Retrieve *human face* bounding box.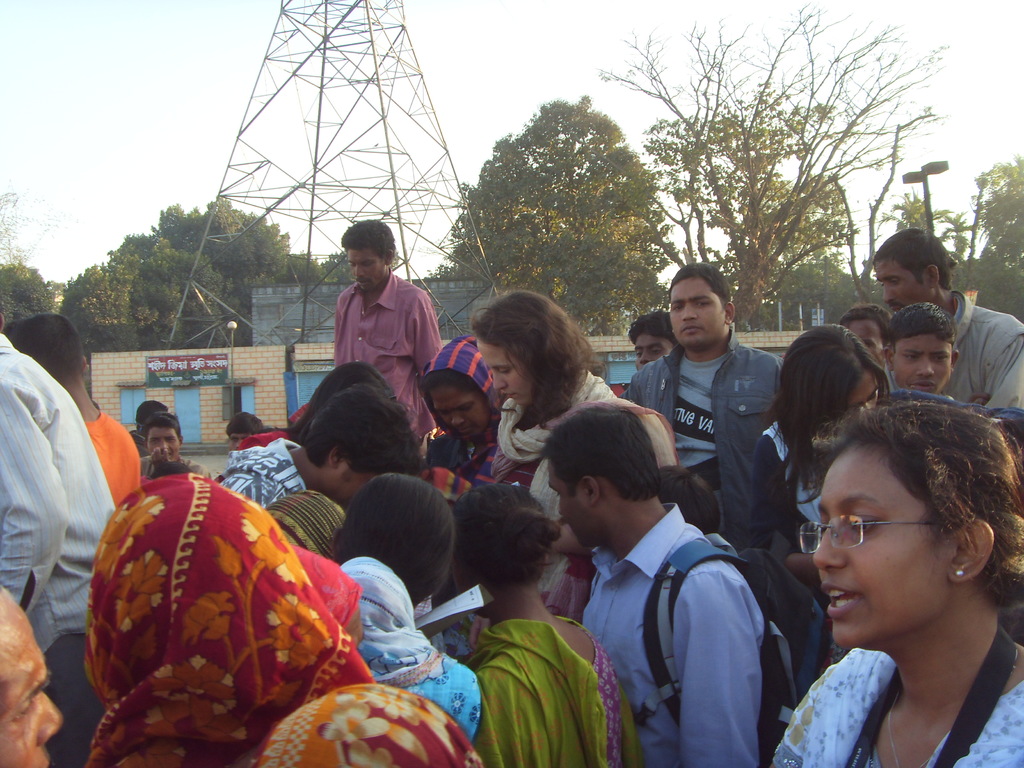
Bounding box: [left=479, top=342, right=532, bottom=405].
